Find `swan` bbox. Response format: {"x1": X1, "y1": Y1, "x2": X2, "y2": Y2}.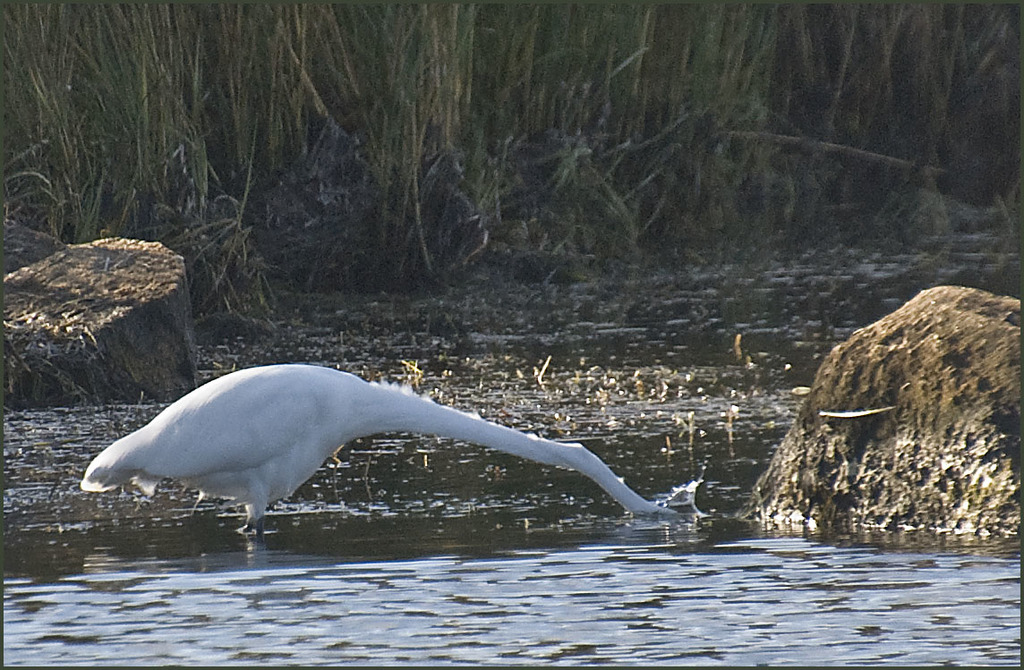
{"x1": 60, "y1": 347, "x2": 731, "y2": 536}.
